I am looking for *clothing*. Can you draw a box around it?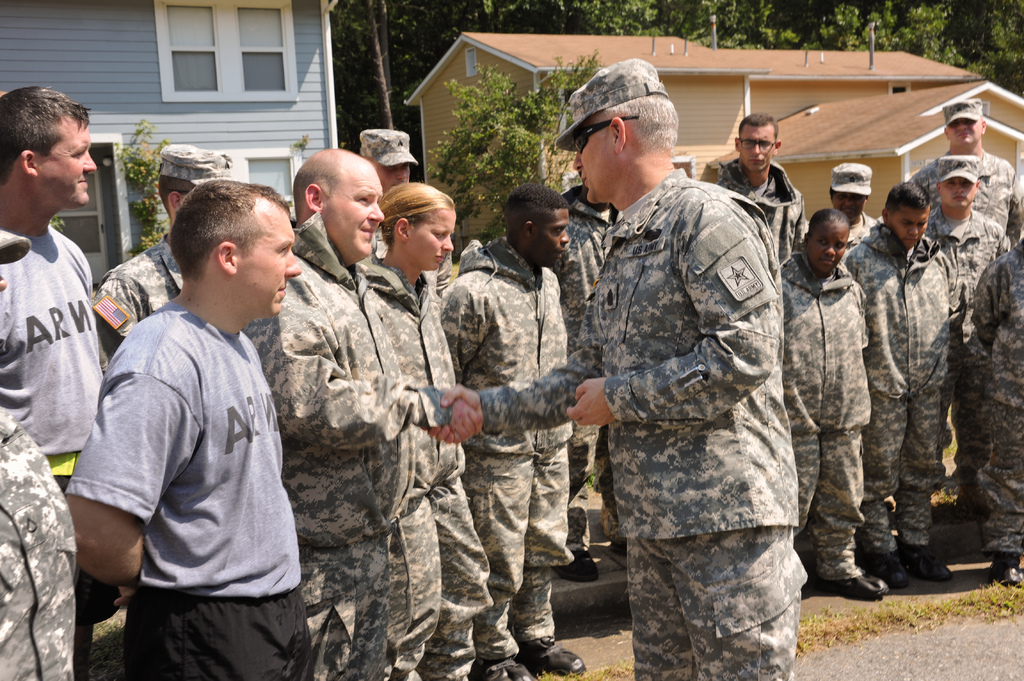
Sure, the bounding box is [847, 225, 958, 554].
